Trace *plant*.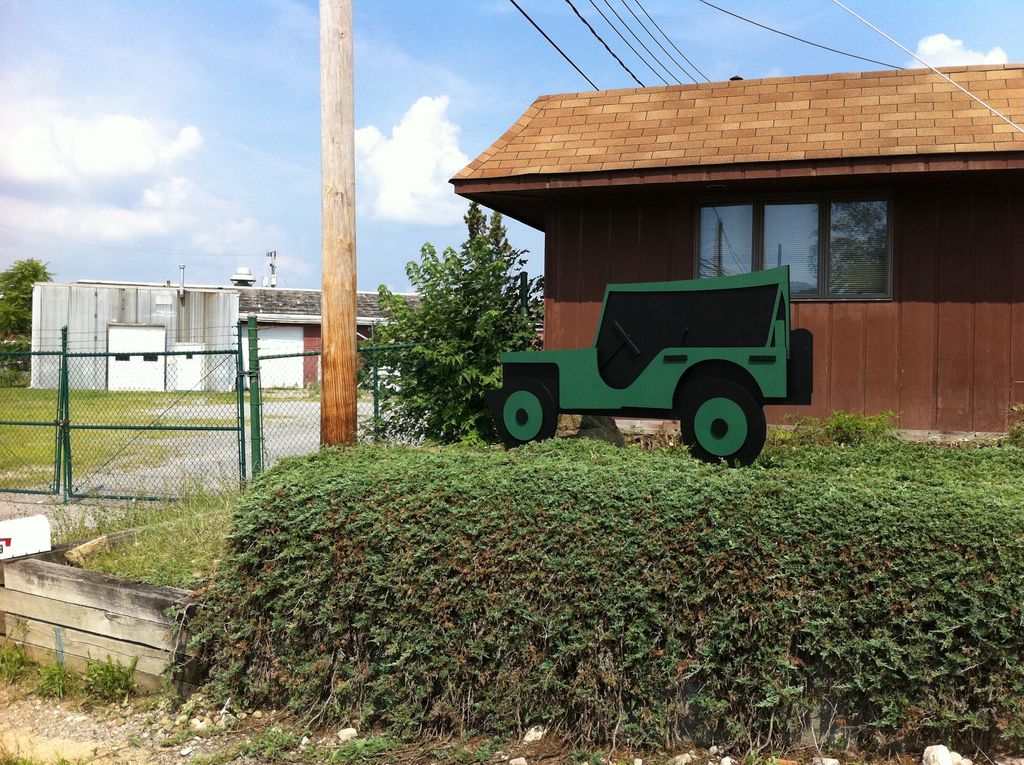
Traced to Rect(49, 746, 70, 764).
